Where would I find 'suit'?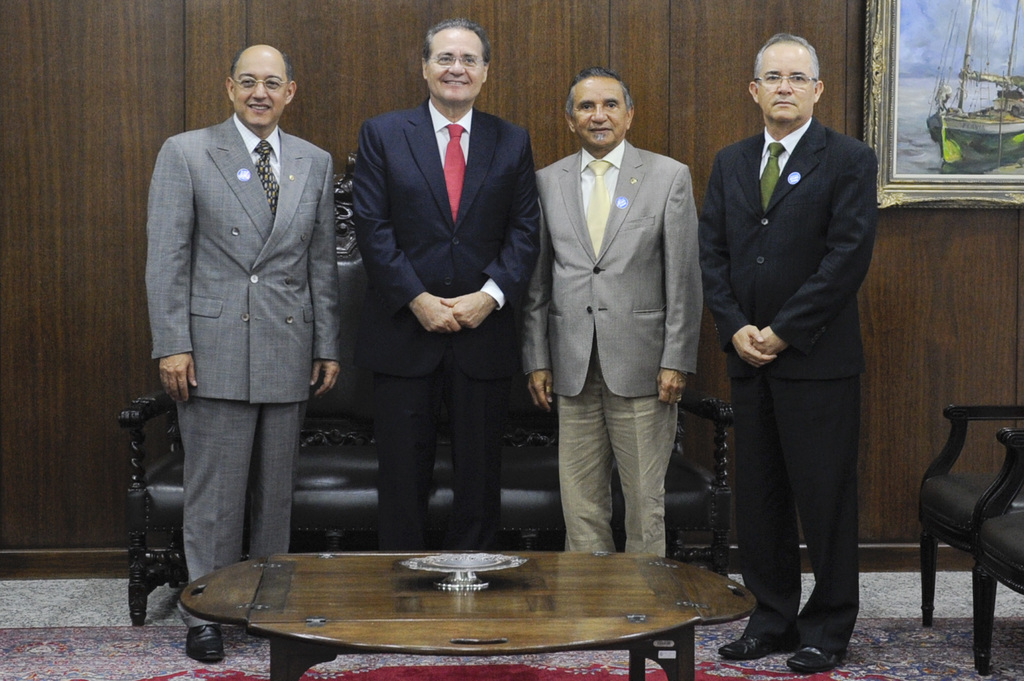
At (x1=351, y1=93, x2=545, y2=550).
